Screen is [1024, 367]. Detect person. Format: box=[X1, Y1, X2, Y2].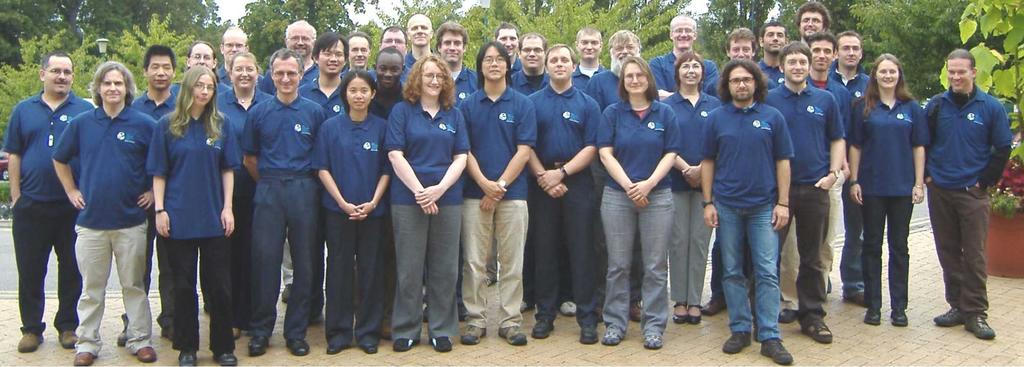
box=[385, 53, 473, 355].
